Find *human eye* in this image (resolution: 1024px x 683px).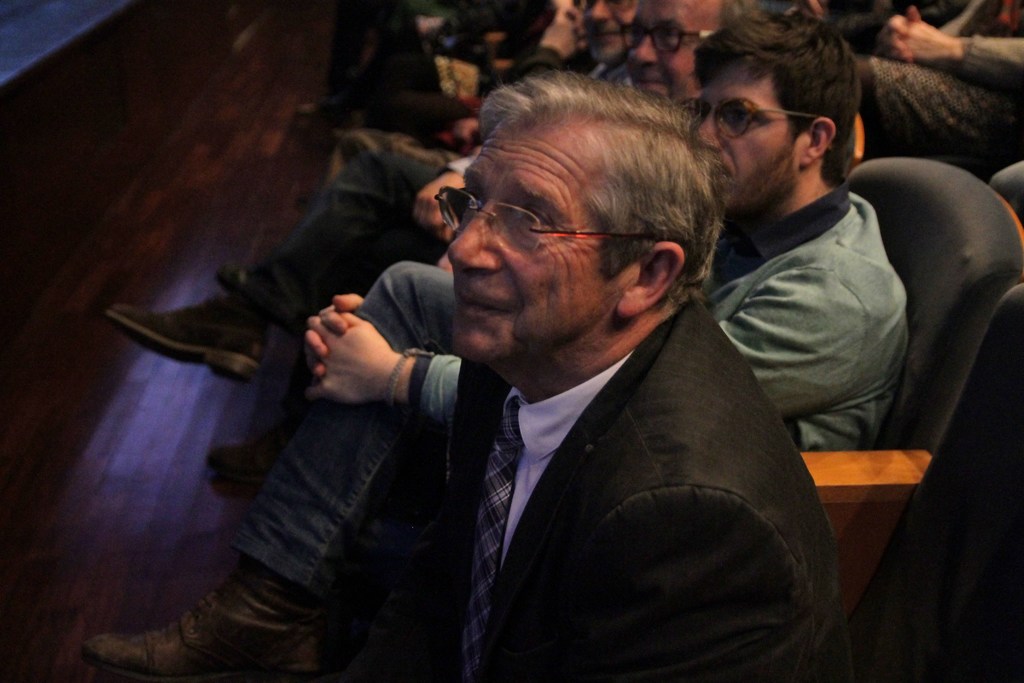
(719, 103, 758, 127).
